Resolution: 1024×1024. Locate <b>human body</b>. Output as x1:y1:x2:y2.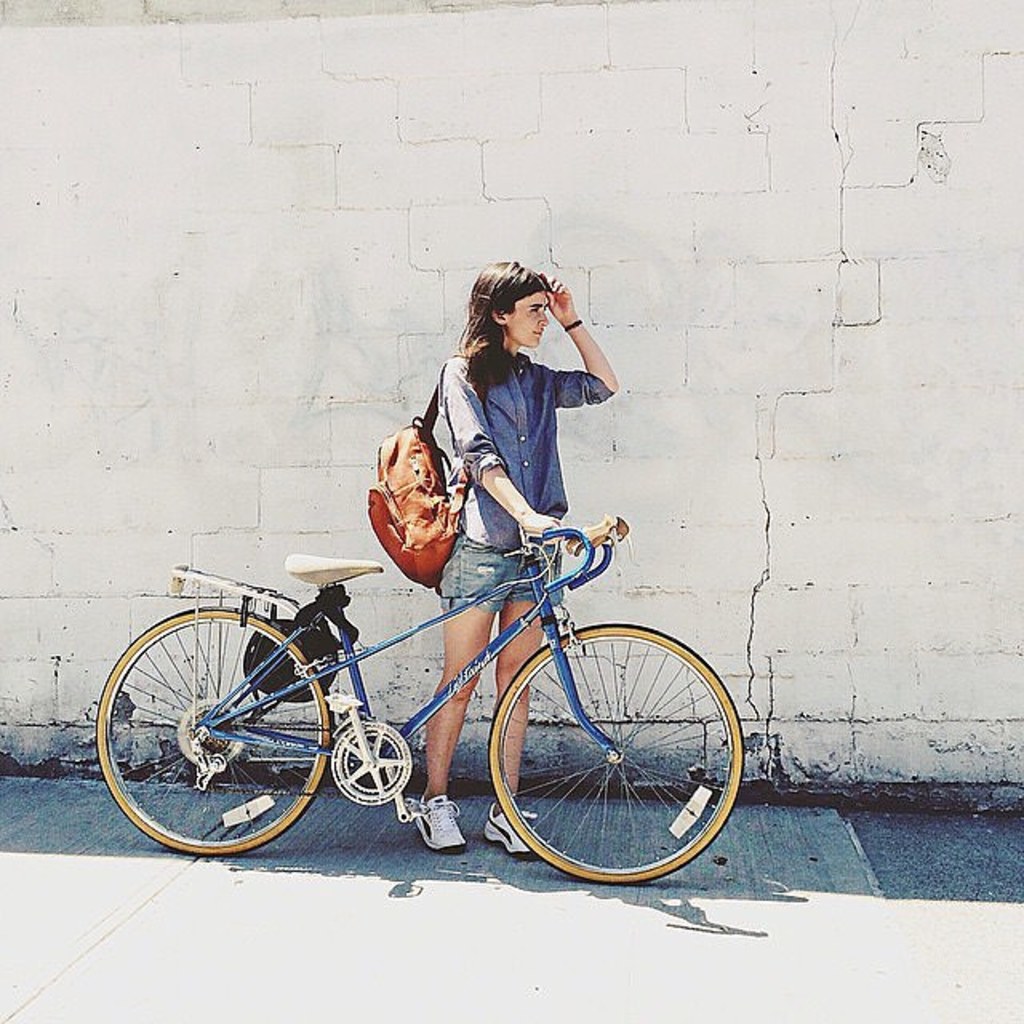
362:253:619:818.
